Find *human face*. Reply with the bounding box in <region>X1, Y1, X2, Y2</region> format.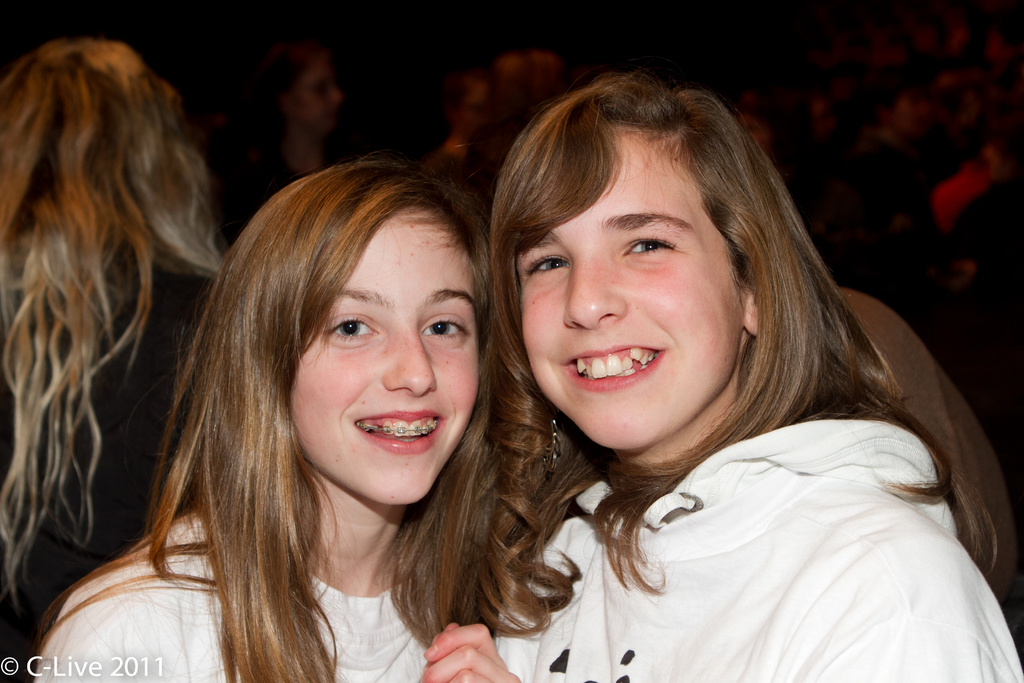
<region>292, 220, 483, 506</region>.
